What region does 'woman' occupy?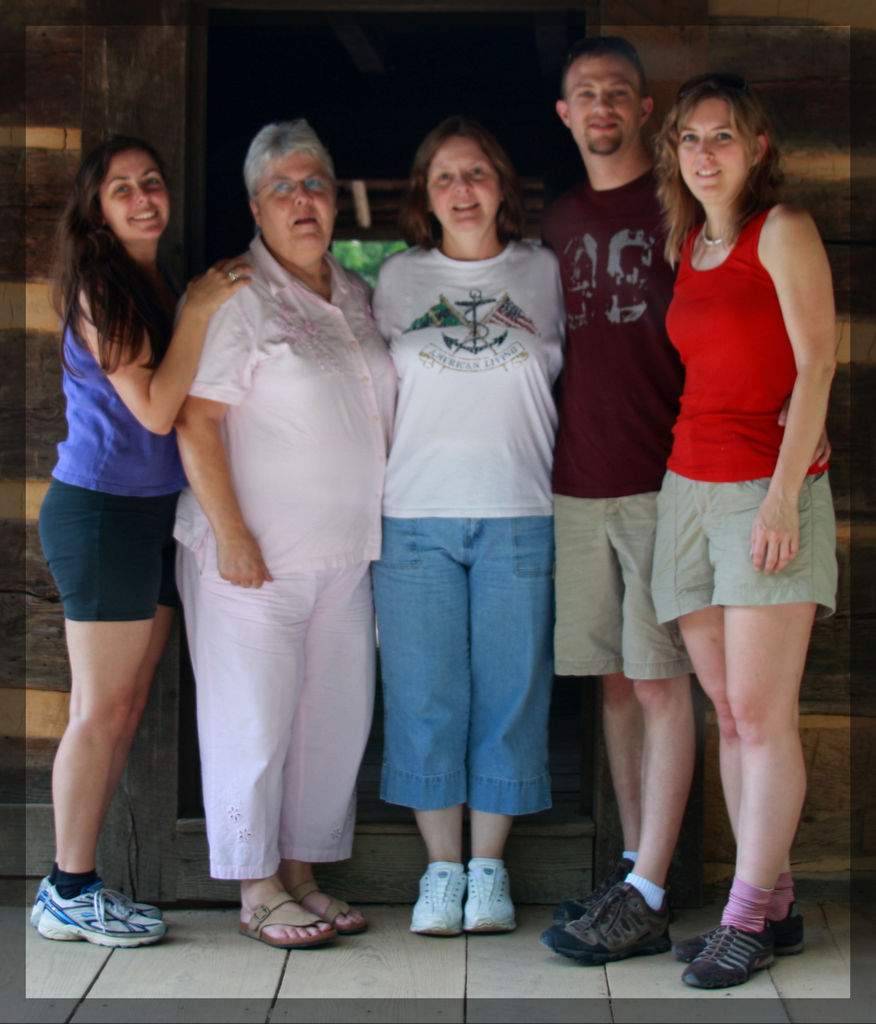
[649,73,841,989].
